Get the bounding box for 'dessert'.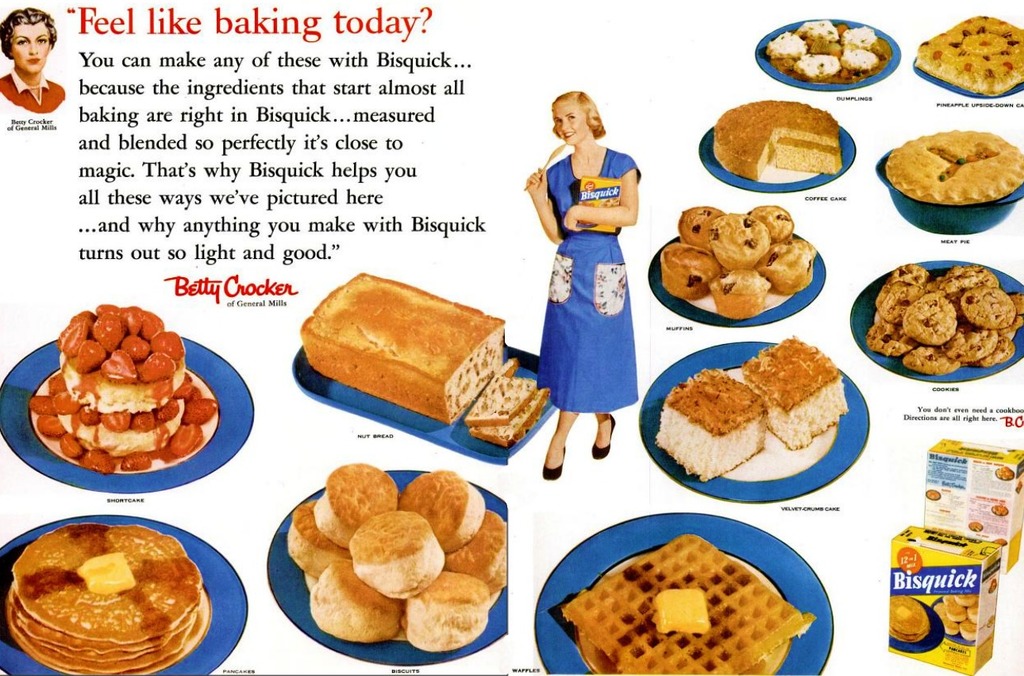
bbox=[406, 470, 485, 550].
